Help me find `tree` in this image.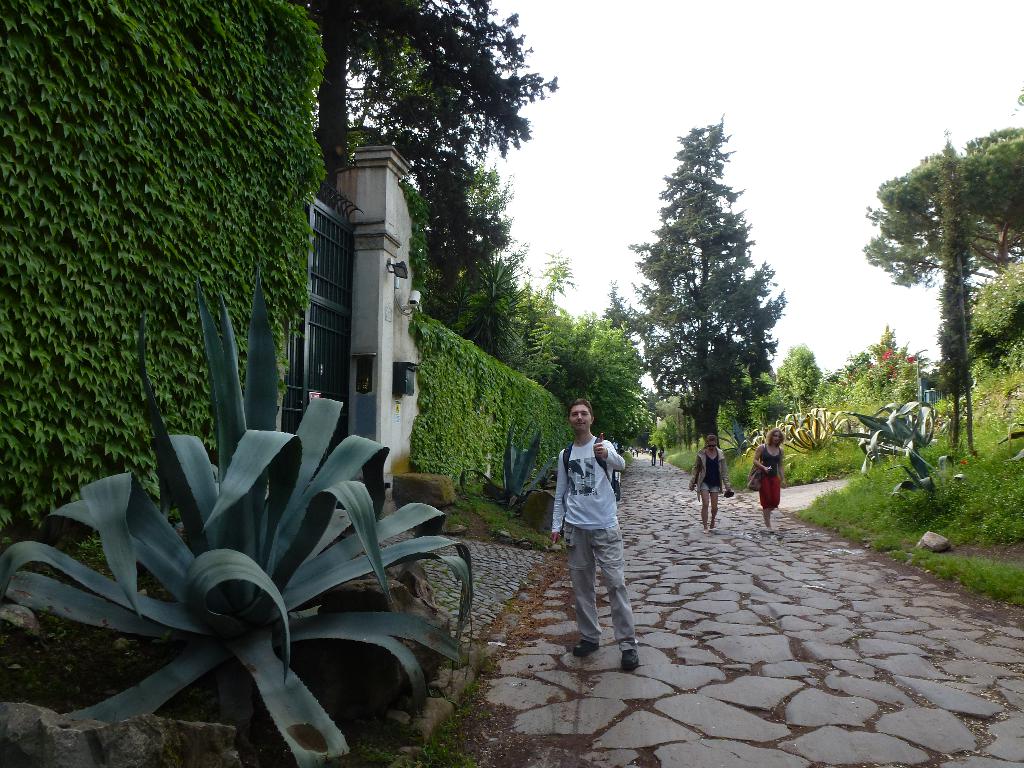
Found it: [x1=608, y1=116, x2=799, y2=508].
